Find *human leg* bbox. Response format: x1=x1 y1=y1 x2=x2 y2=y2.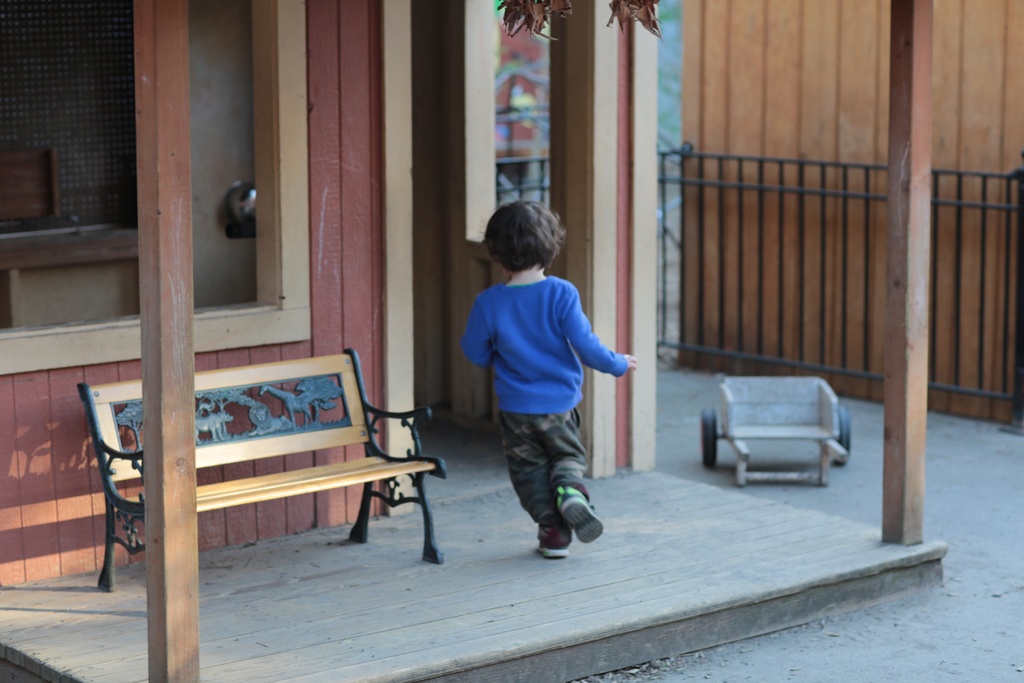
x1=503 y1=416 x2=568 y2=579.
